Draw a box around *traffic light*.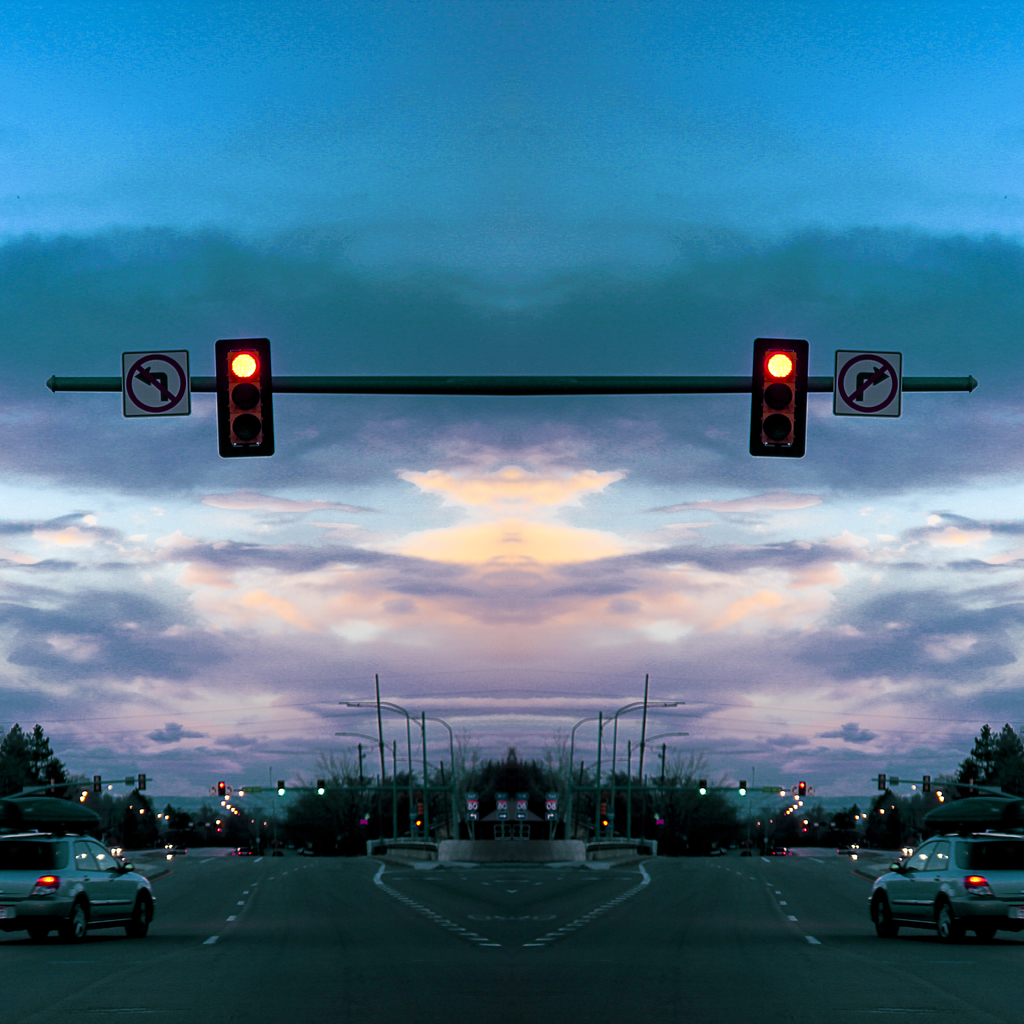
left=751, top=340, right=809, bottom=457.
